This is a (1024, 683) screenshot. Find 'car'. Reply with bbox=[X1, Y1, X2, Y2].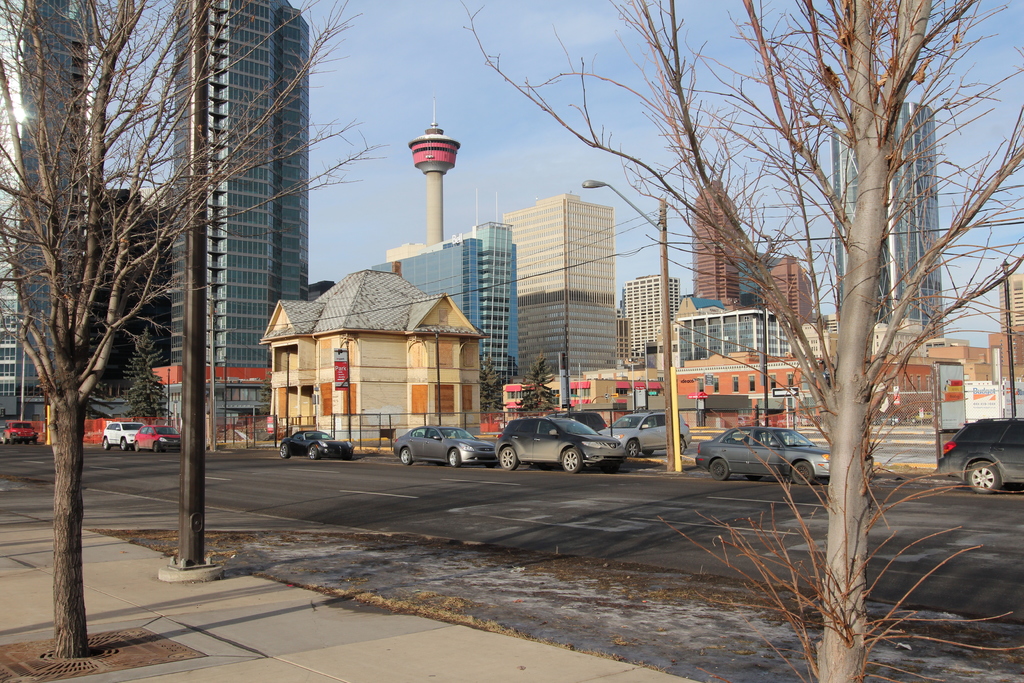
bbox=[2, 419, 36, 443].
